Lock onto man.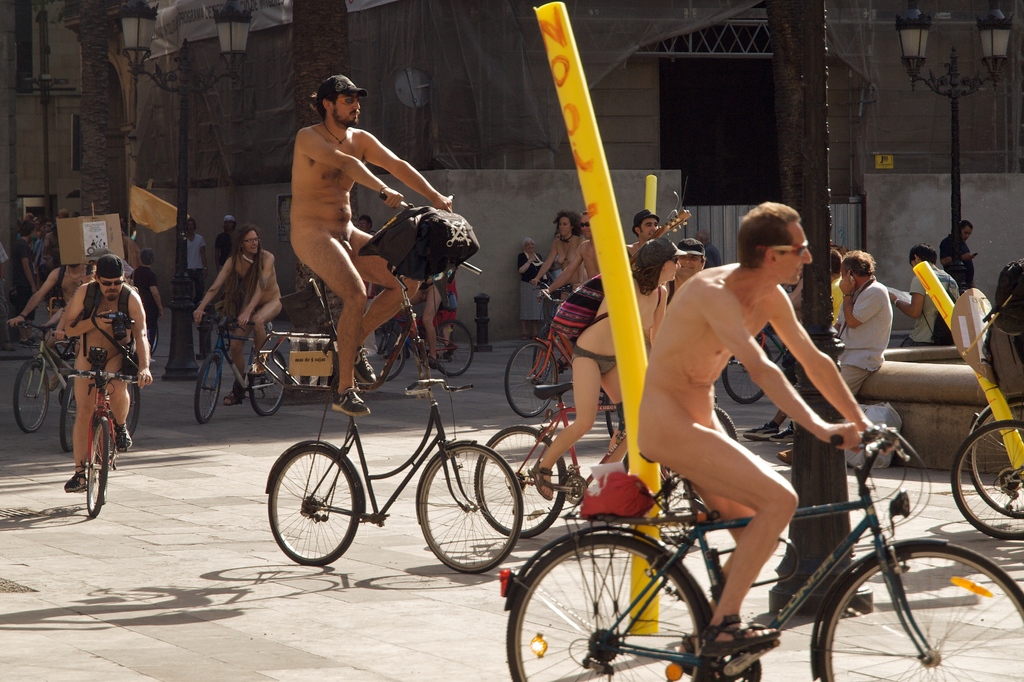
Locked: 629 207 667 247.
